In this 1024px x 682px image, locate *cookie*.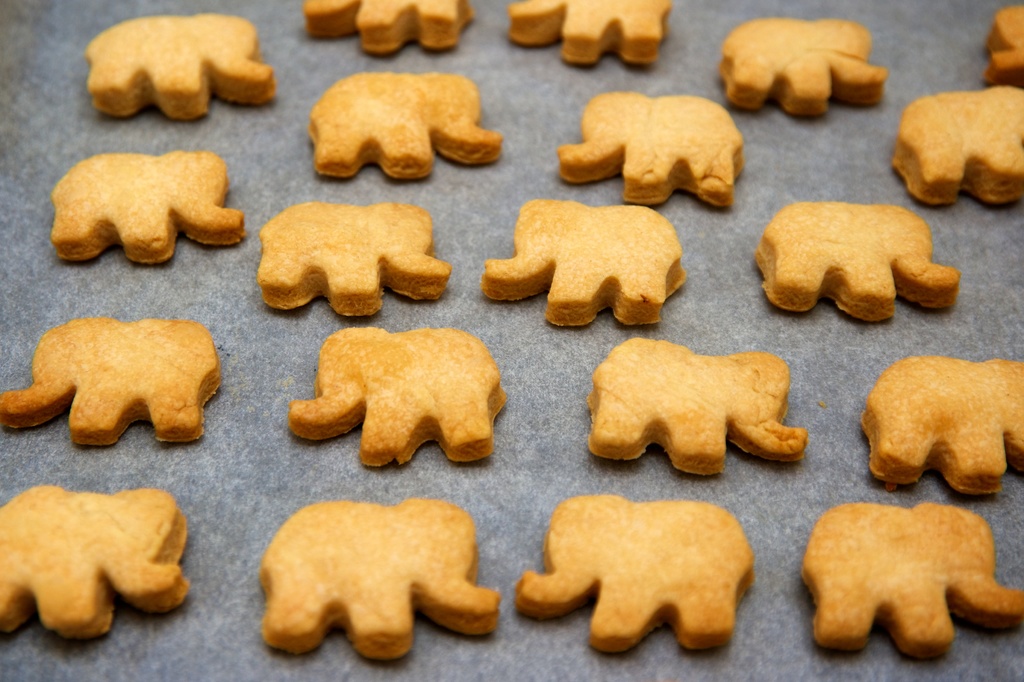
Bounding box: x1=799, y1=498, x2=1023, y2=662.
